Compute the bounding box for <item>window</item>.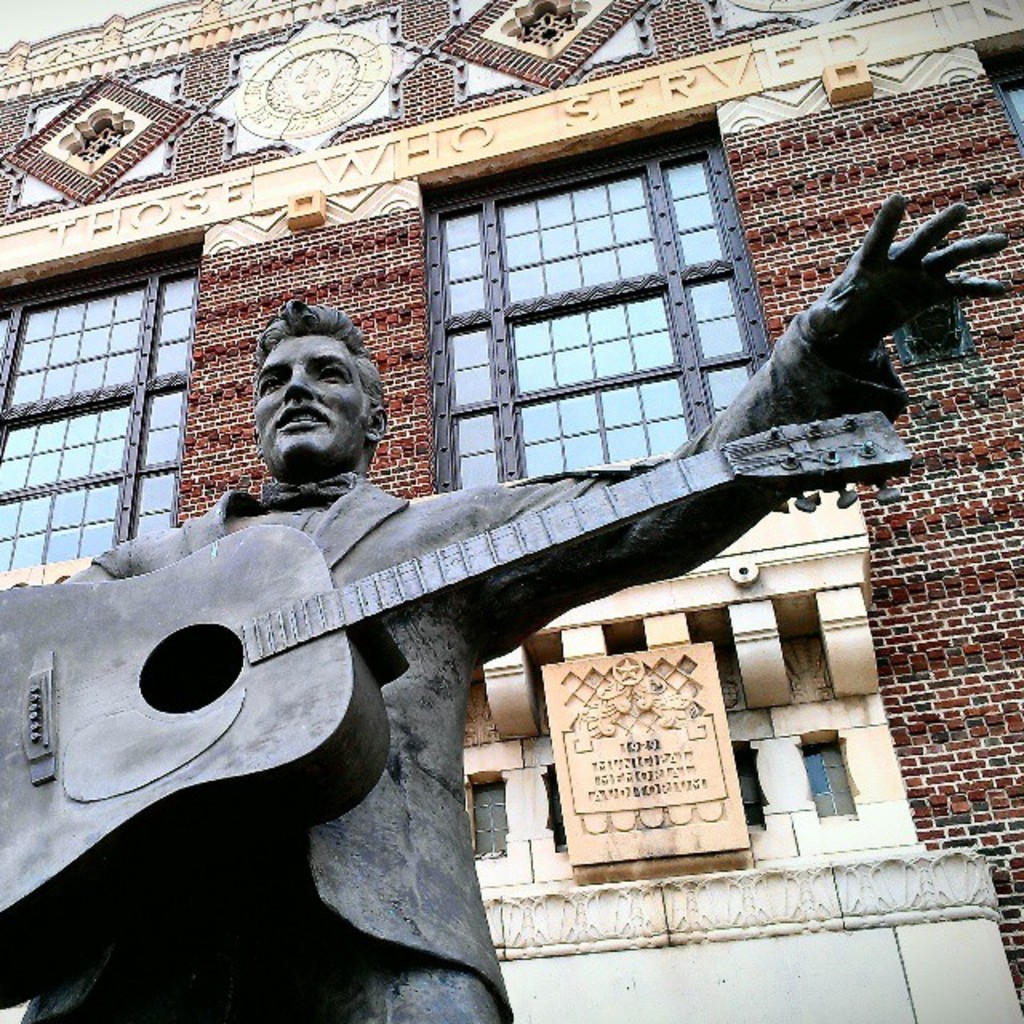
box(968, 22, 1022, 138).
